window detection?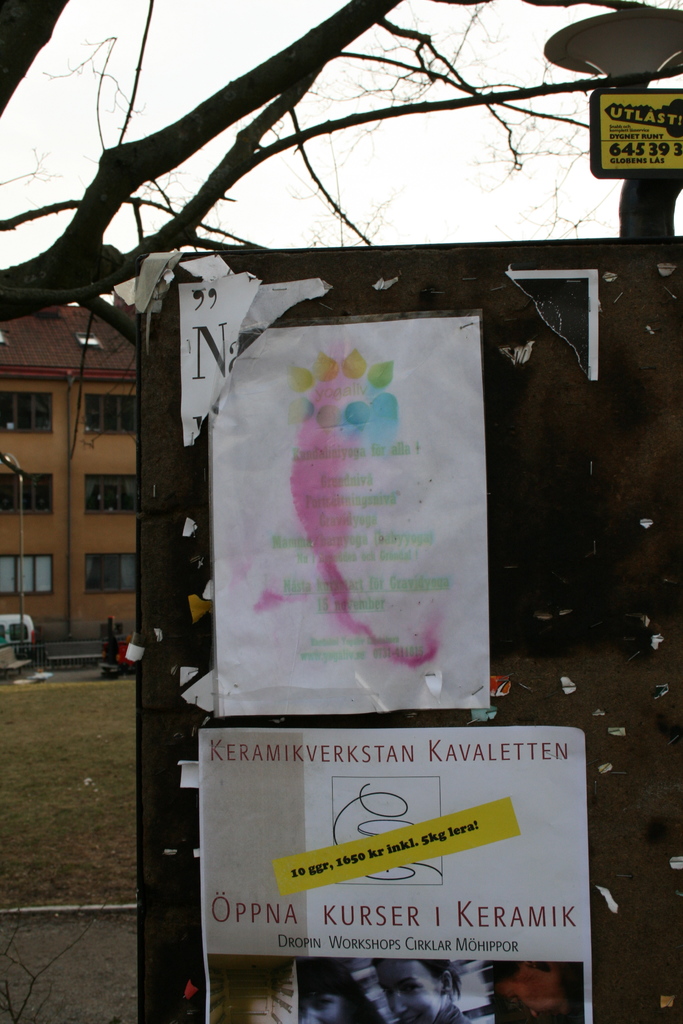
rect(85, 392, 136, 435)
